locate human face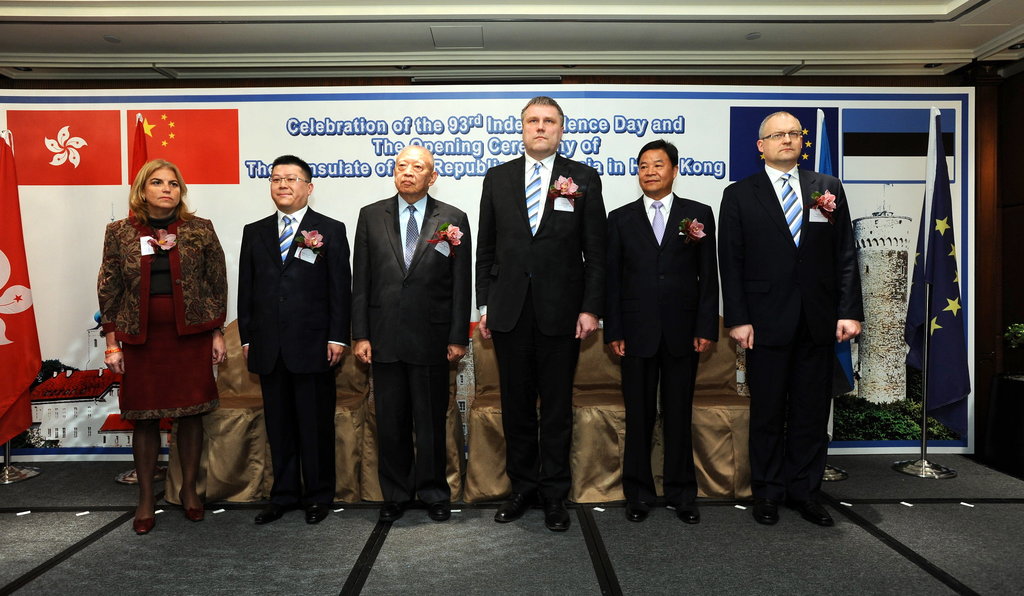
{"x1": 519, "y1": 109, "x2": 561, "y2": 156}
